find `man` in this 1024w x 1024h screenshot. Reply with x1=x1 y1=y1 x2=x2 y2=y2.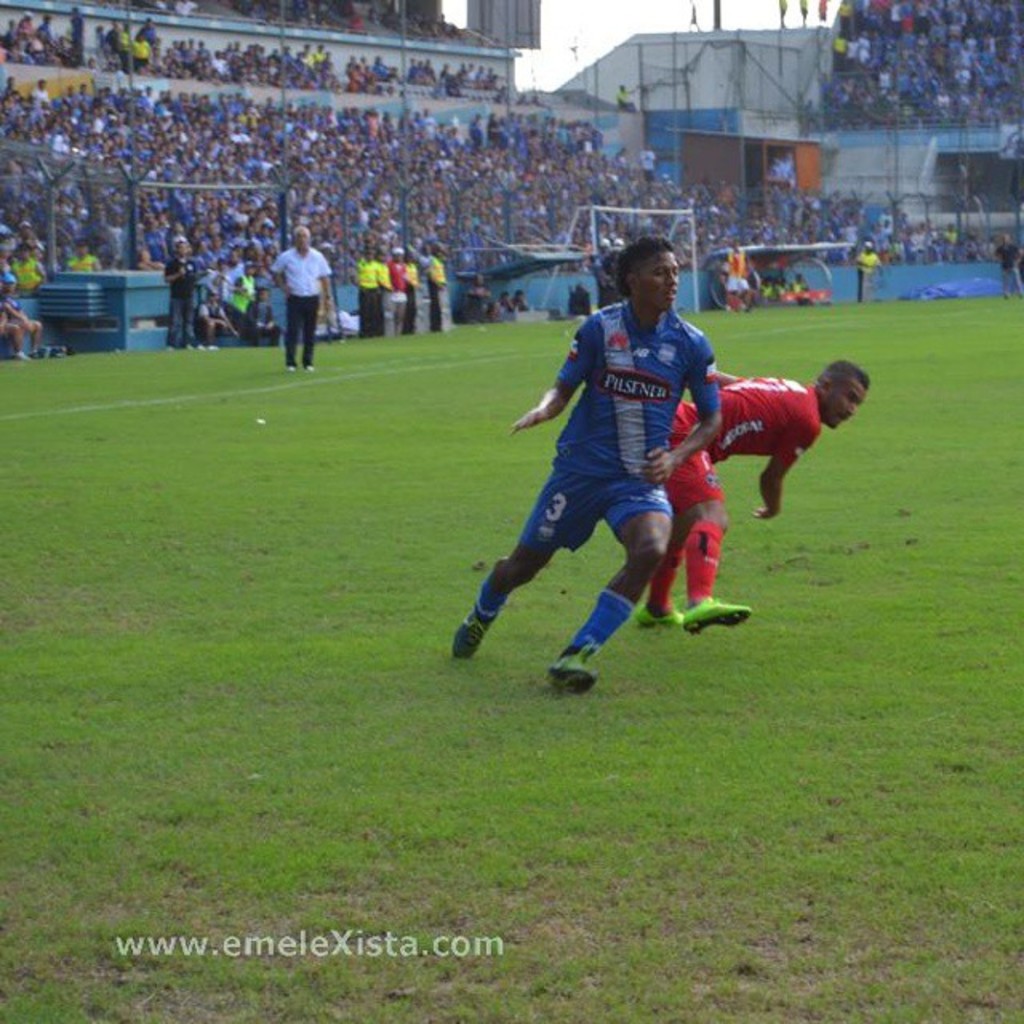
x1=267 y1=219 x2=326 y2=378.
